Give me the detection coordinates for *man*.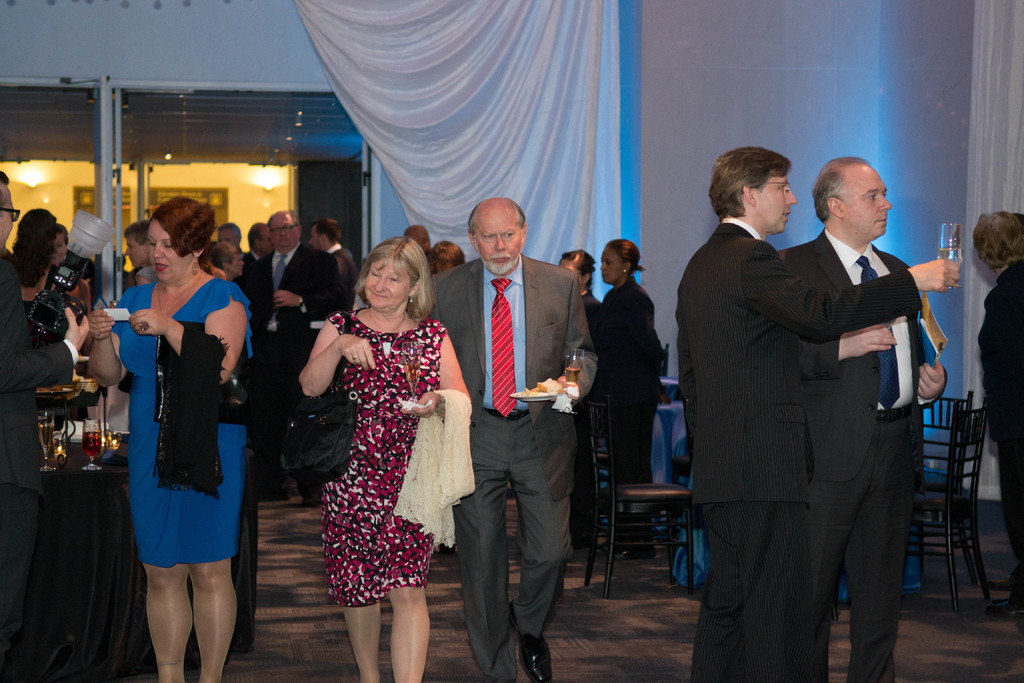
[x1=256, y1=204, x2=346, y2=500].
